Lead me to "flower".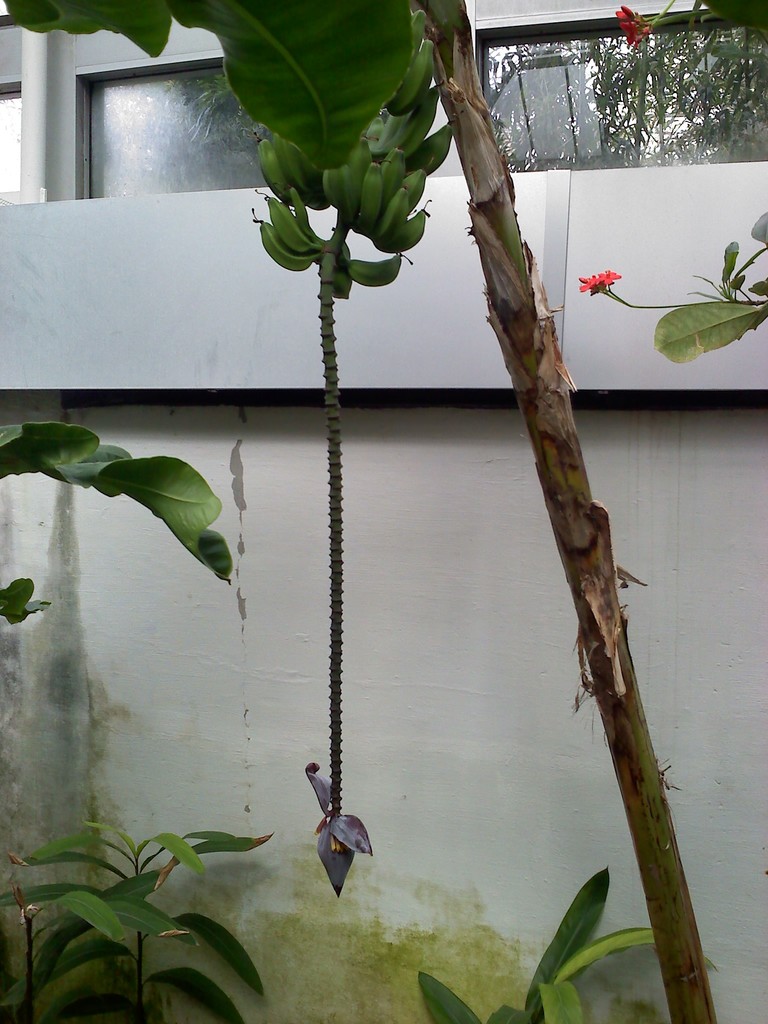
Lead to {"left": 615, "top": 4, "right": 659, "bottom": 54}.
